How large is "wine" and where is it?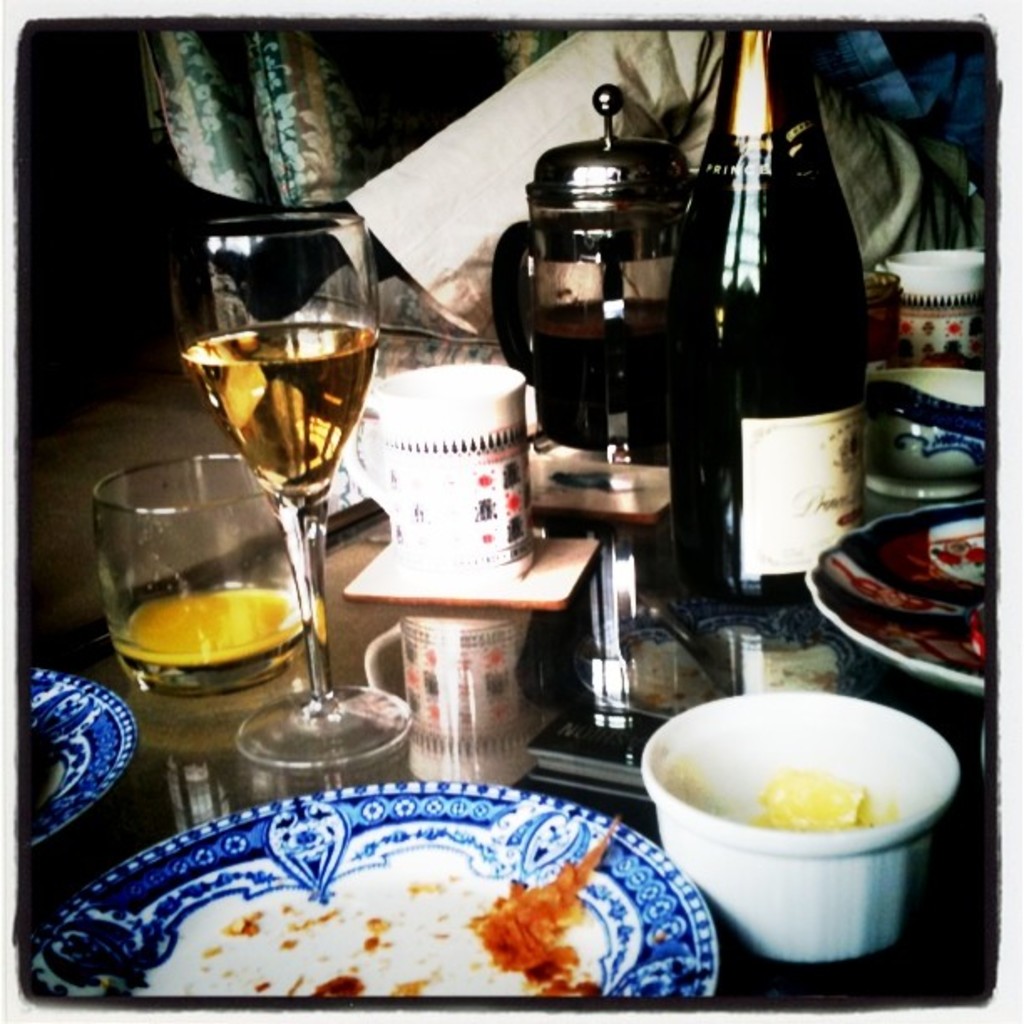
Bounding box: (x1=182, y1=323, x2=380, y2=497).
